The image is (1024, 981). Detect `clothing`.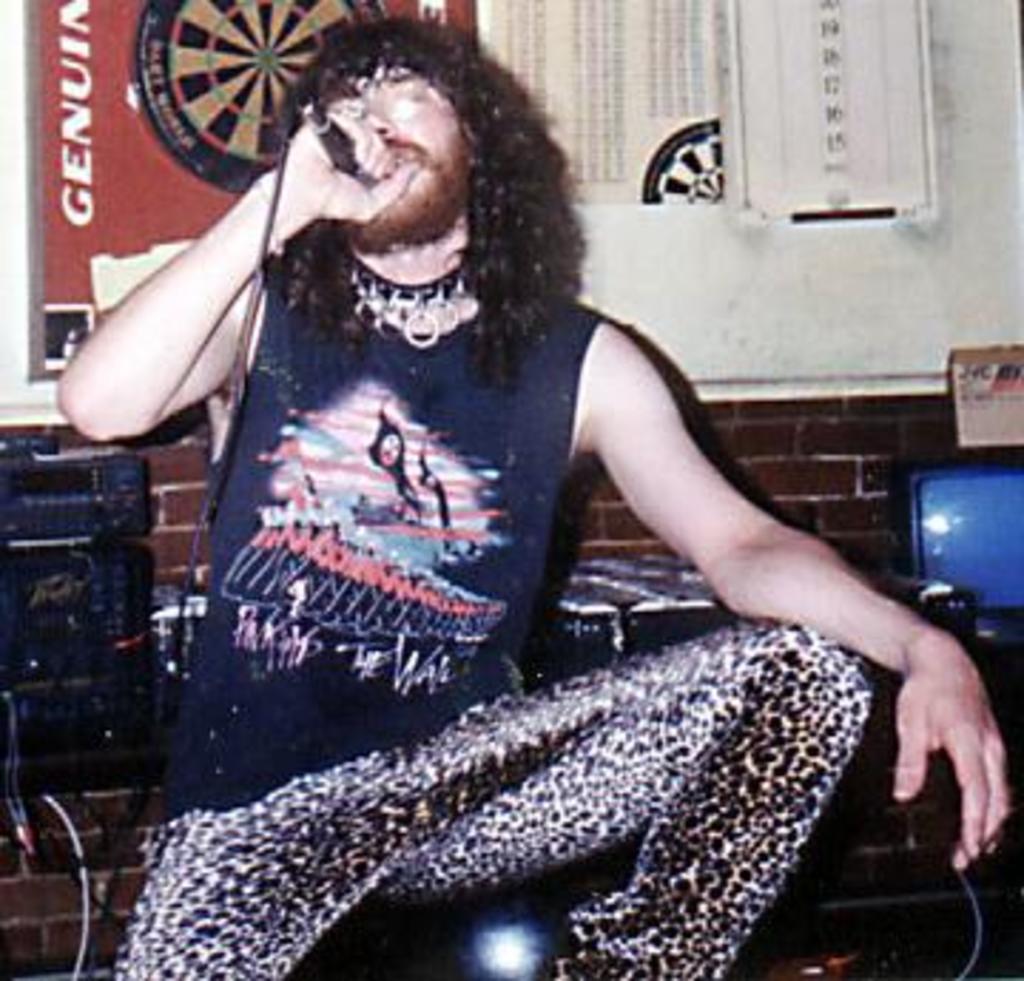
Detection: left=114, top=227, right=882, bottom=978.
